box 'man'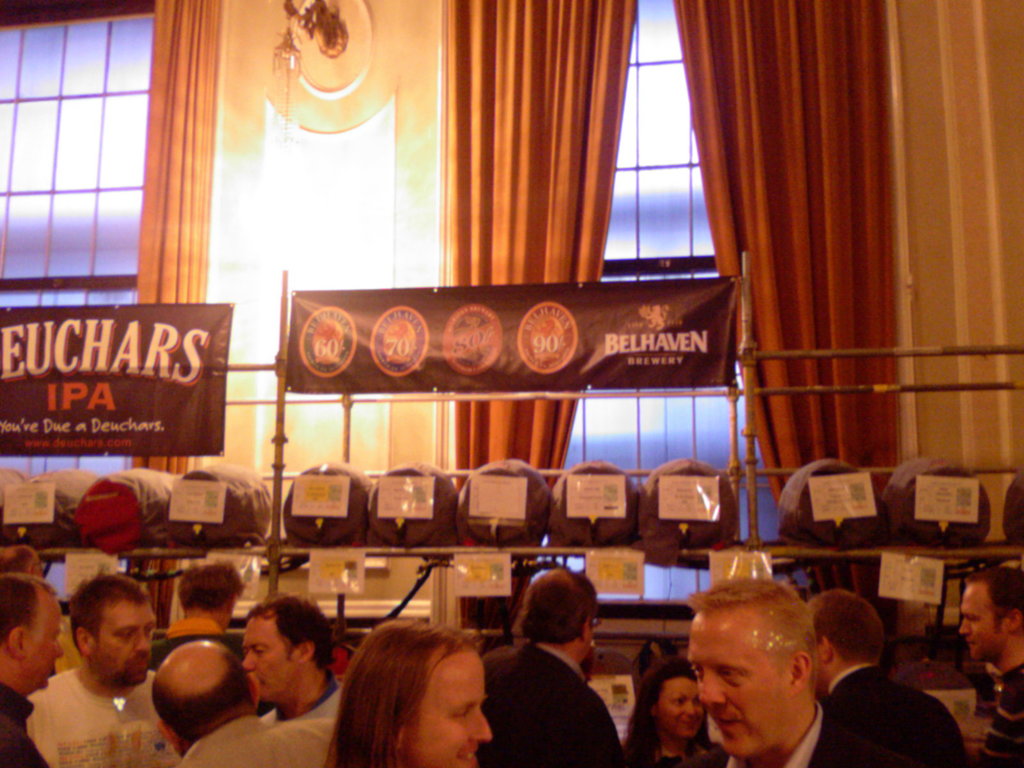
0:570:64:767
